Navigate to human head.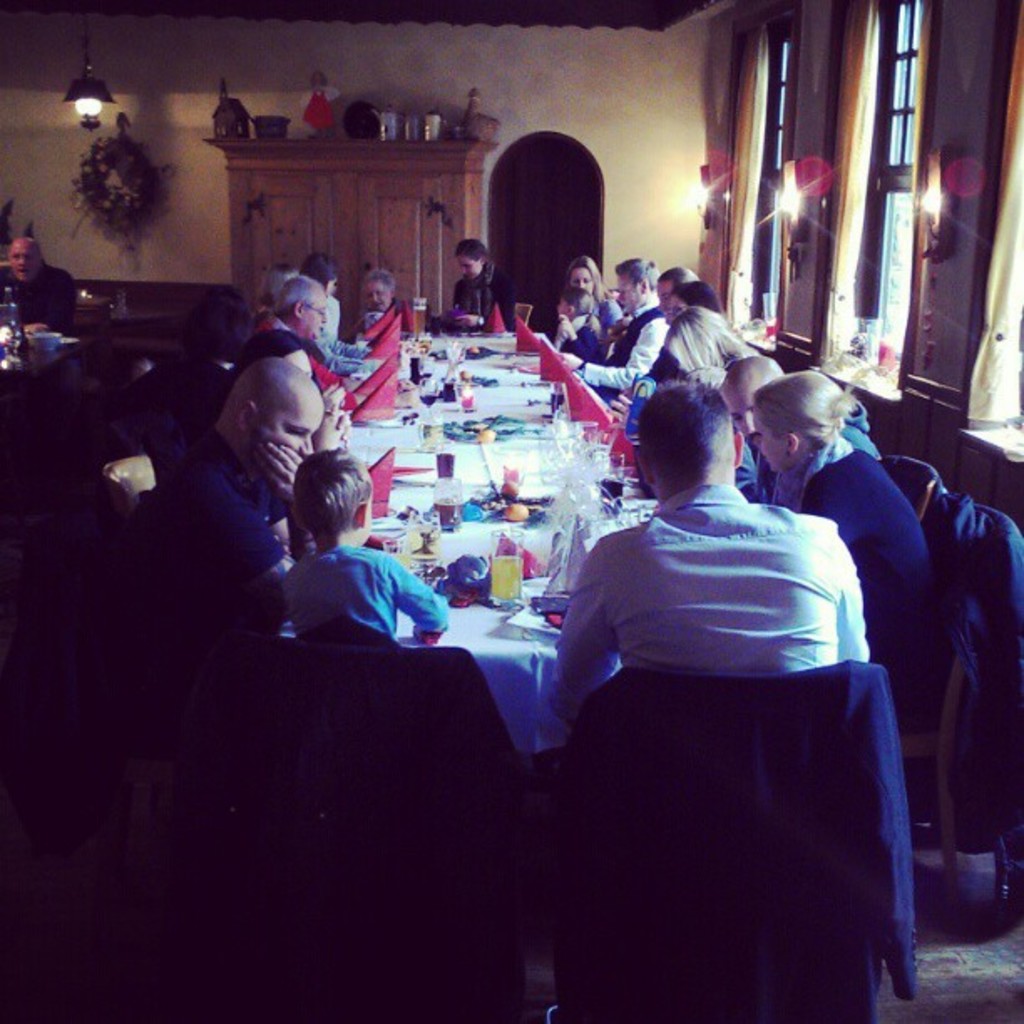
Navigation target: Rect(557, 286, 592, 321).
